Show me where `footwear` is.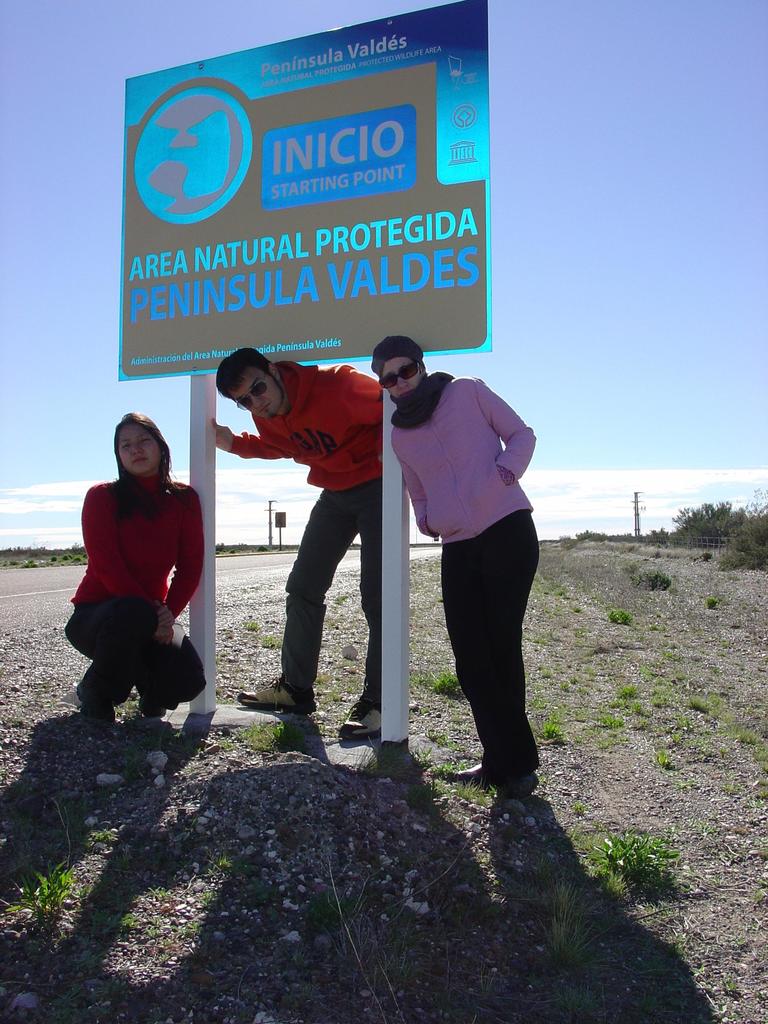
`footwear` is at [left=143, top=691, right=167, bottom=722].
